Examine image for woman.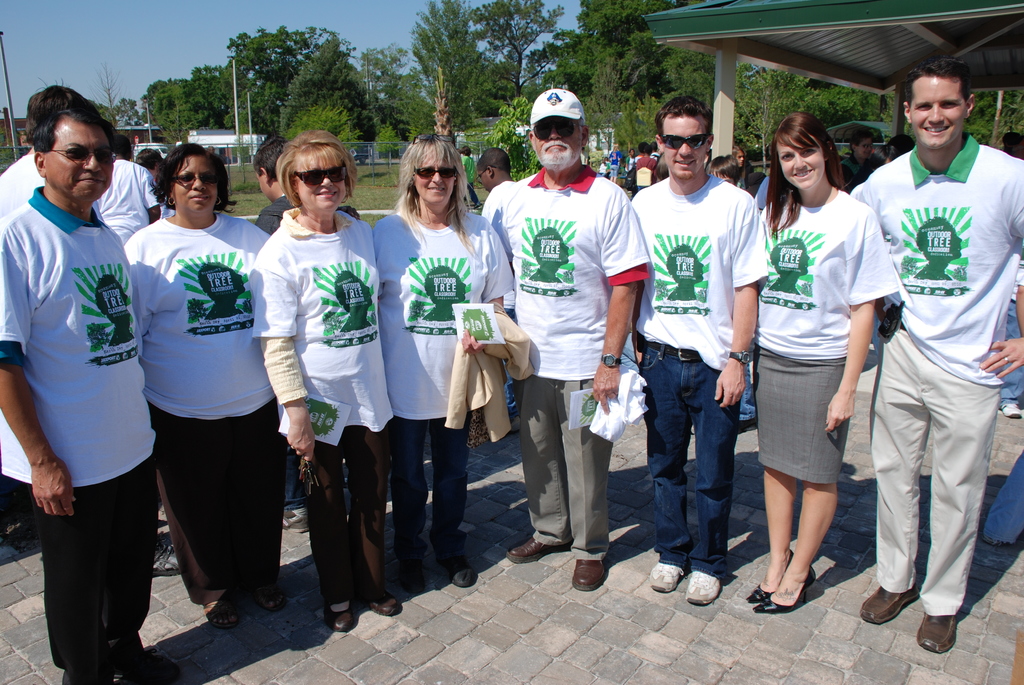
Examination result: (710,154,737,188).
